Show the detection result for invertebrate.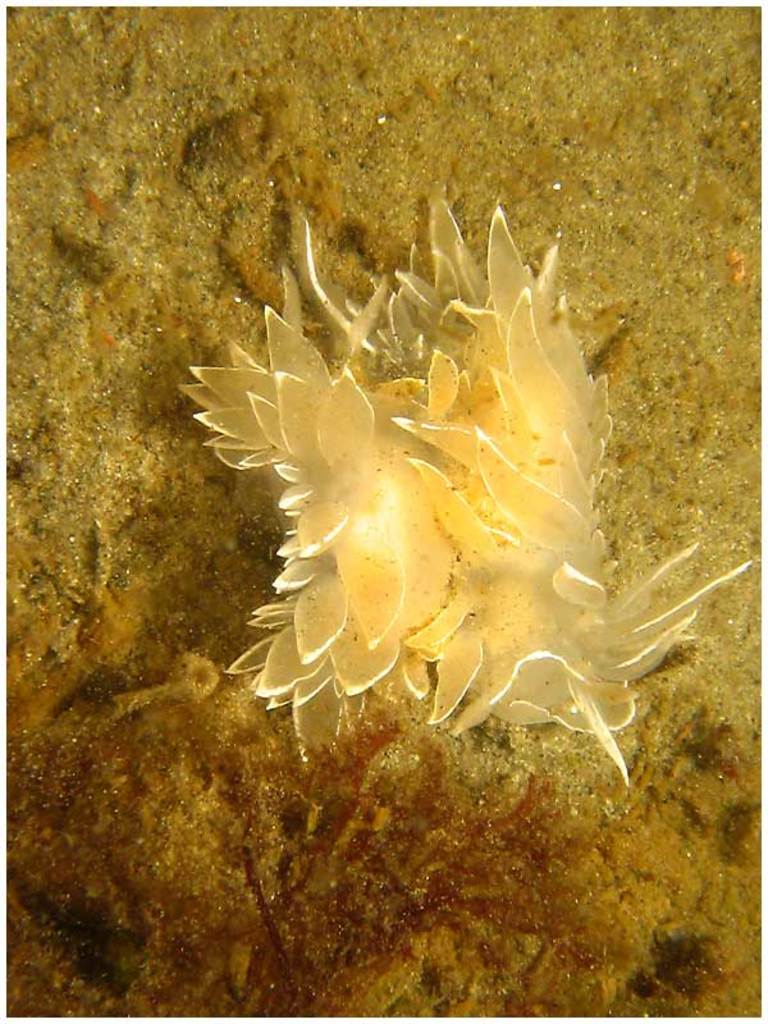
(175, 184, 758, 791).
